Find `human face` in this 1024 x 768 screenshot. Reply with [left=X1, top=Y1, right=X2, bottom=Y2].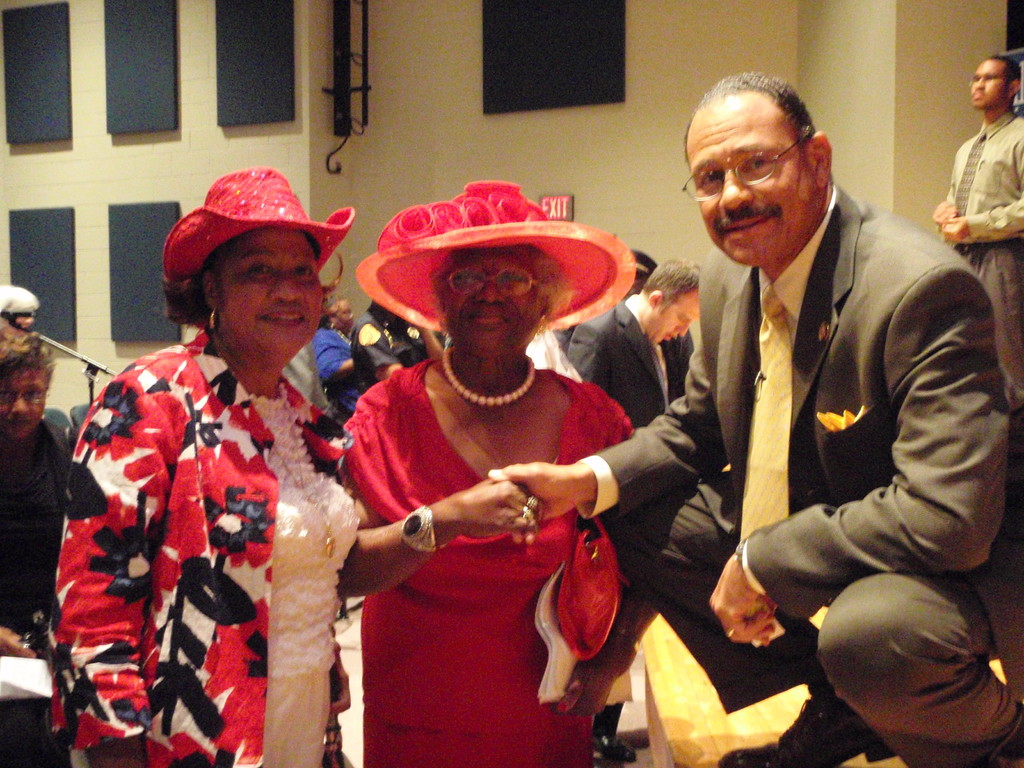
[left=333, top=300, right=356, bottom=335].
